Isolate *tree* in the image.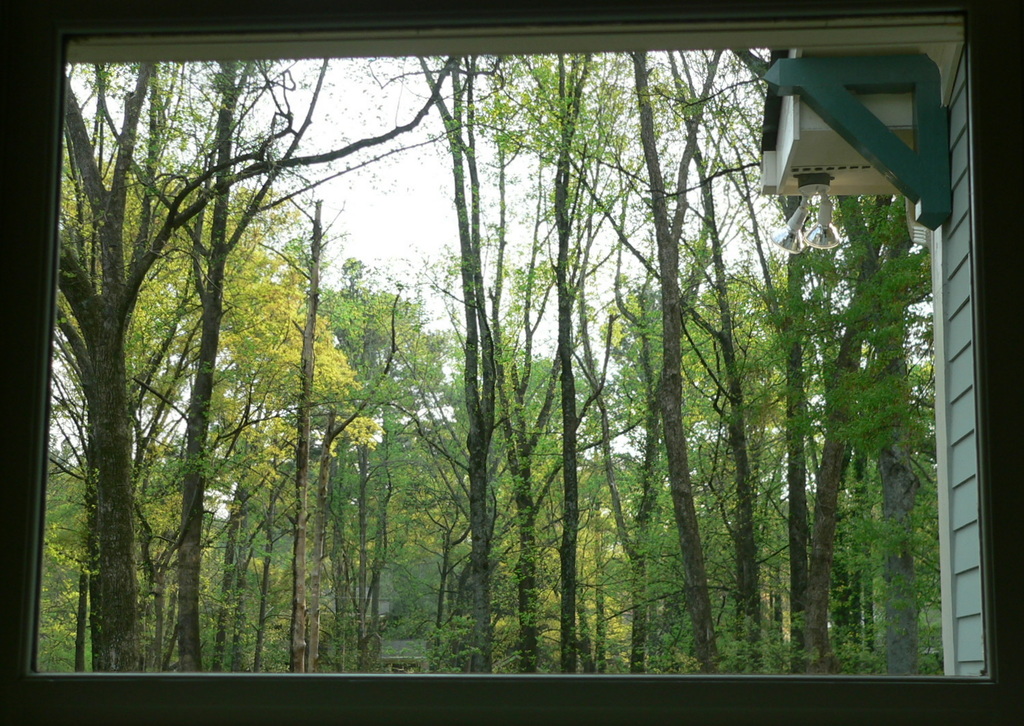
Isolated region: l=252, t=198, r=378, b=678.
